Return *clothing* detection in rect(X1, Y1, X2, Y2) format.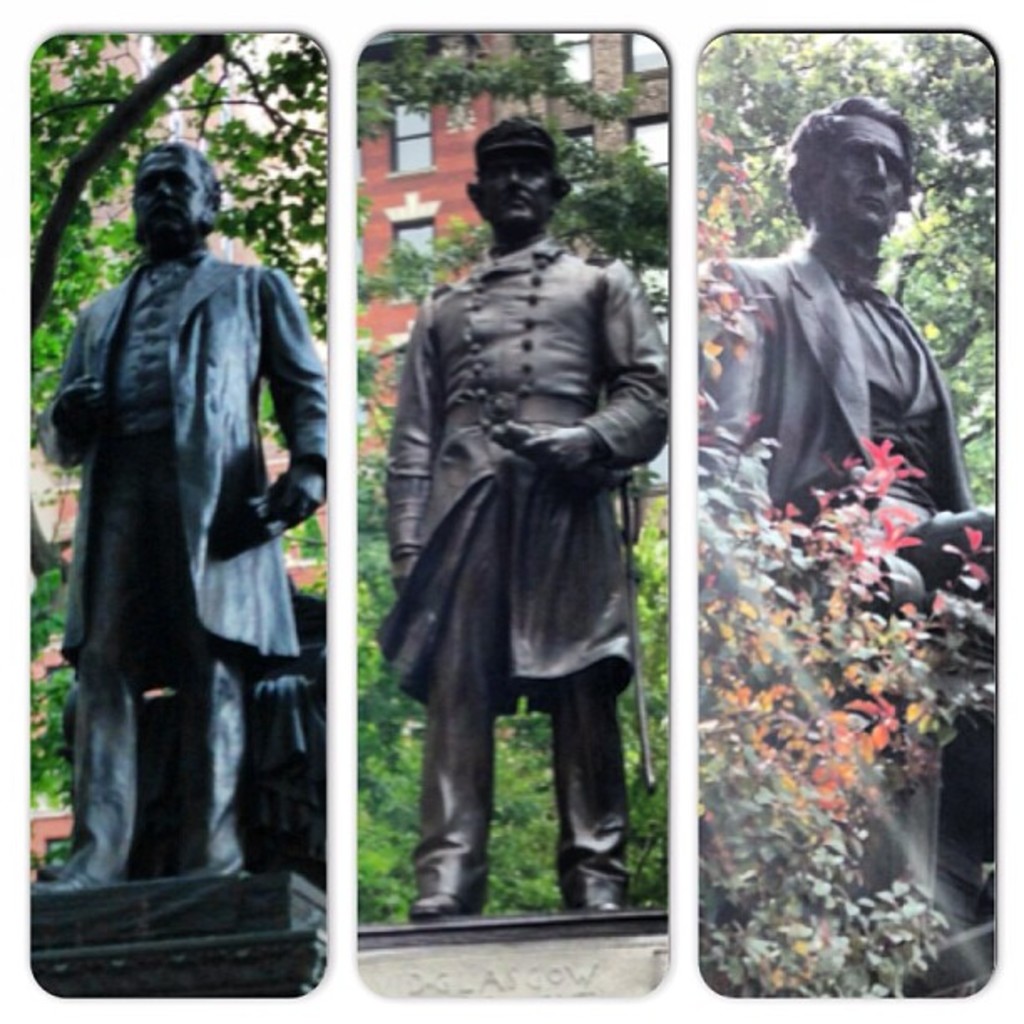
rect(376, 187, 684, 912).
